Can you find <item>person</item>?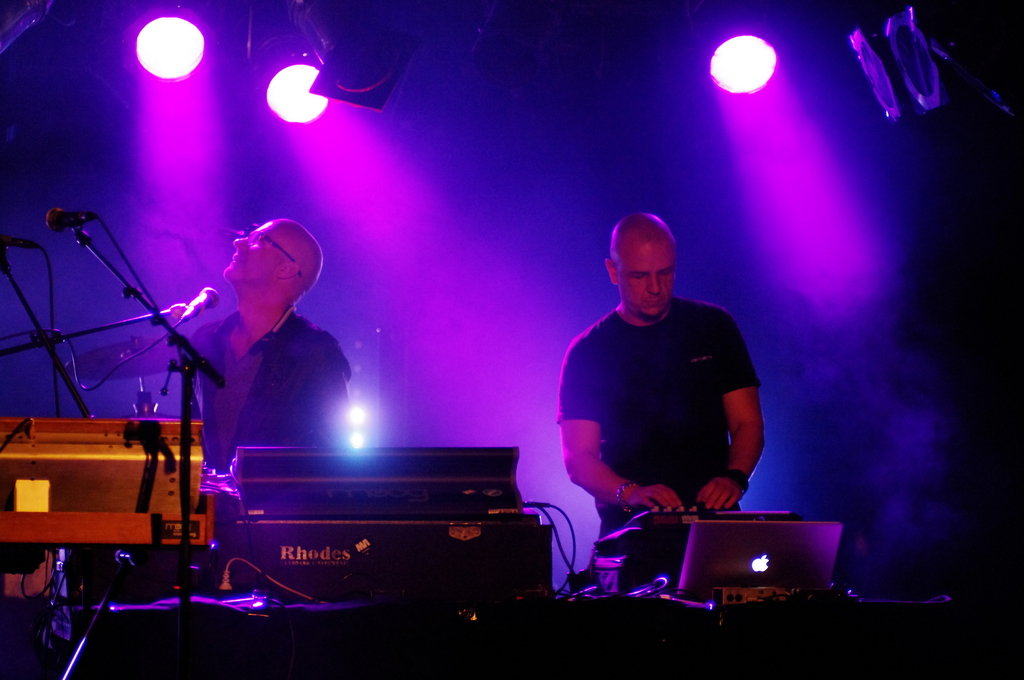
Yes, bounding box: <region>549, 170, 780, 592</region>.
